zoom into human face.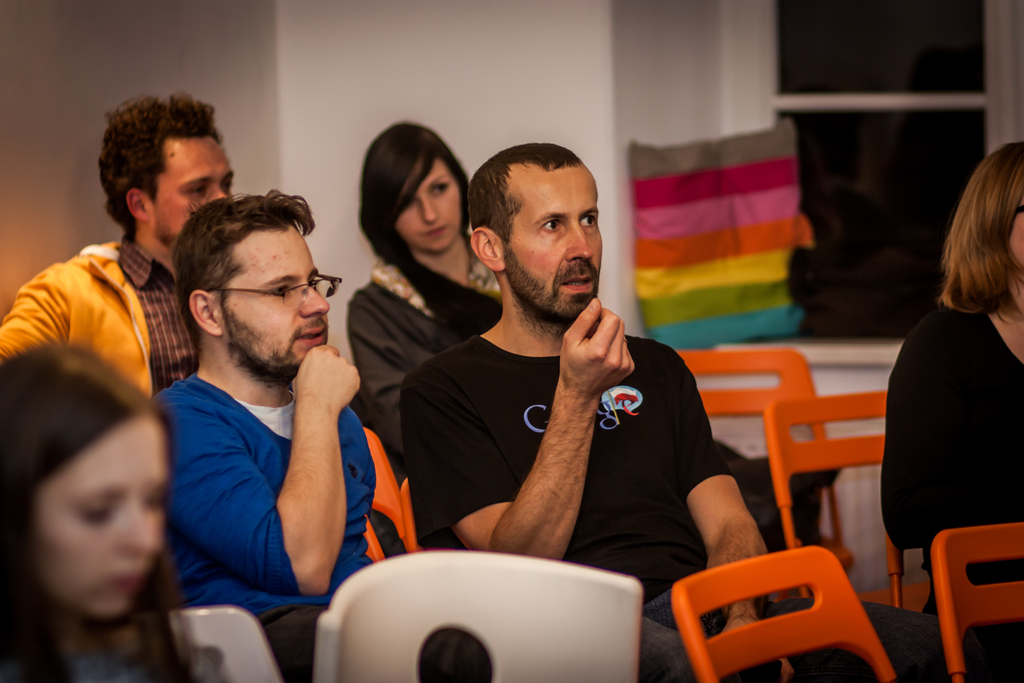
Zoom target: BBox(1010, 215, 1023, 277).
